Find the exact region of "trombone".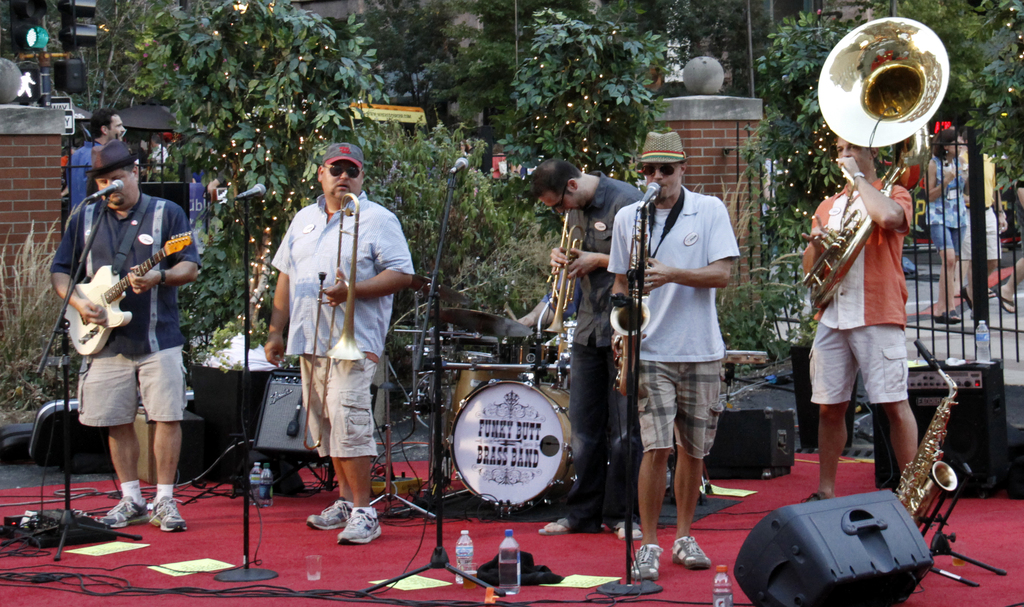
Exact region: box(611, 178, 650, 394).
